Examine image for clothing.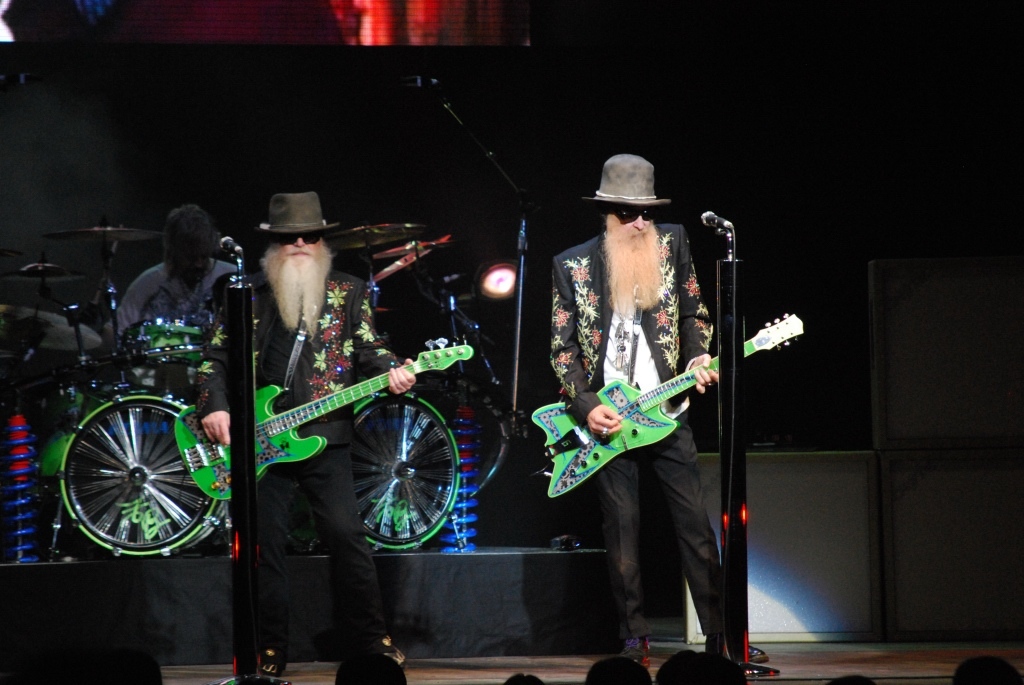
Examination result: x1=546, y1=224, x2=722, y2=636.
